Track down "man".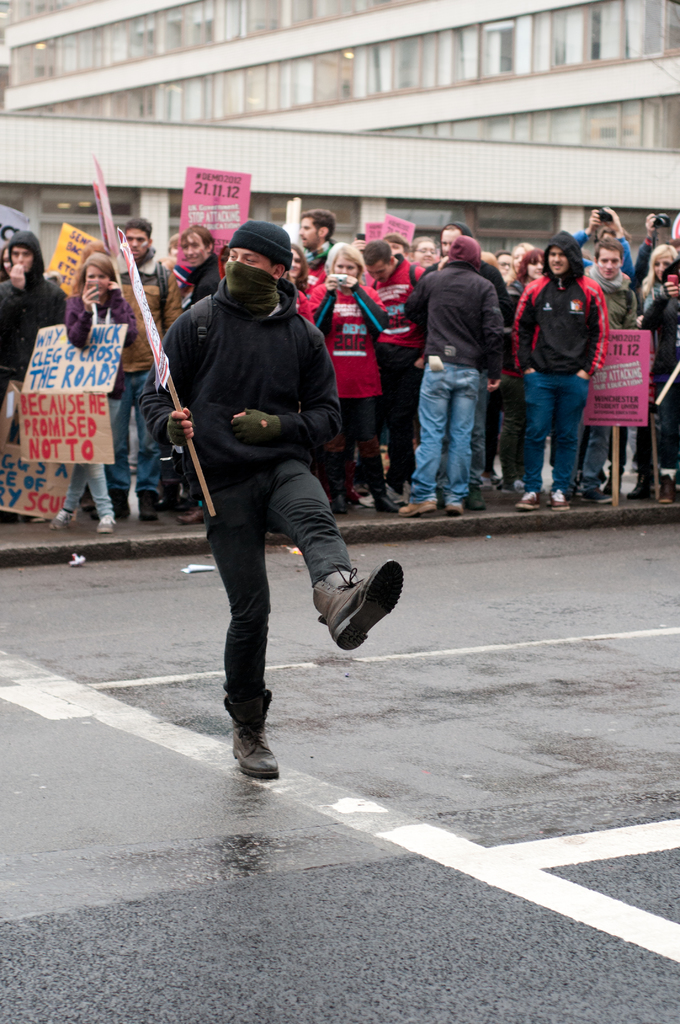
Tracked to (x1=174, y1=227, x2=214, y2=316).
